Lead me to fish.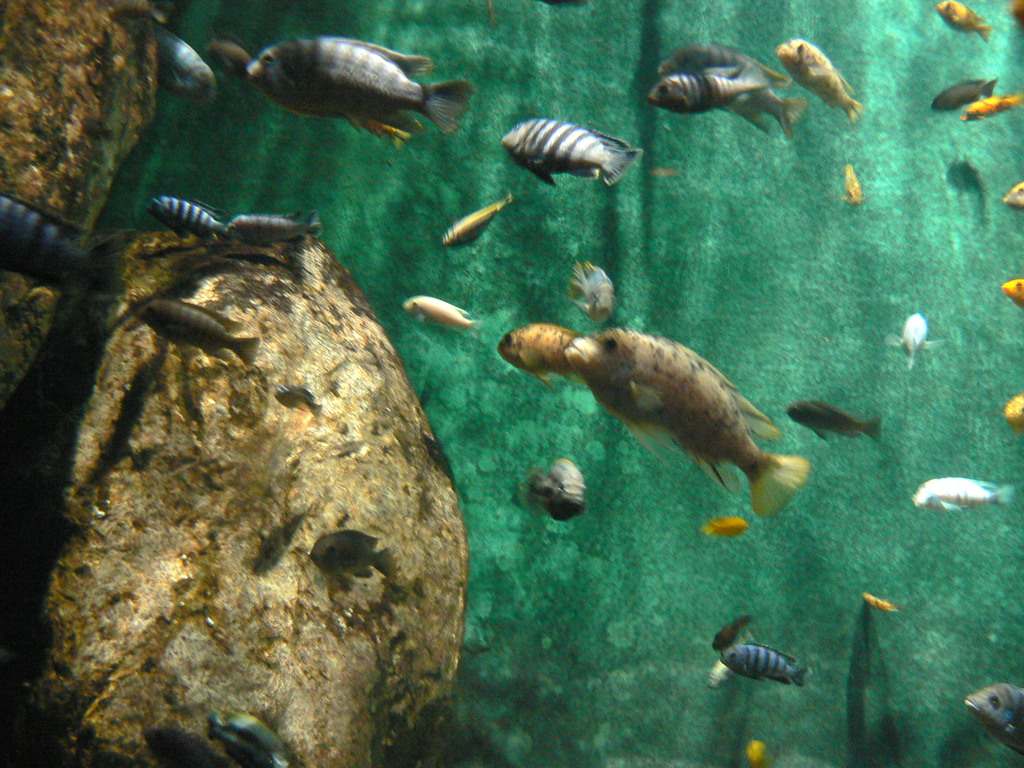
Lead to (x1=721, y1=636, x2=803, y2=688).
